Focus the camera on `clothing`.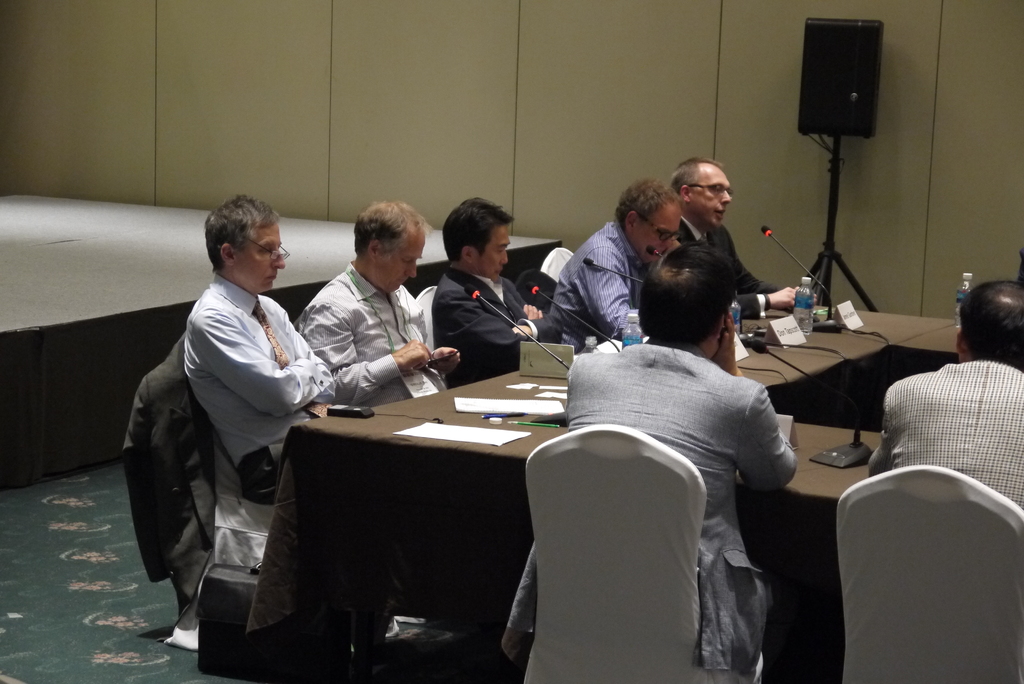
Focus region: left=184, top=273, right=336, bottom=504.
